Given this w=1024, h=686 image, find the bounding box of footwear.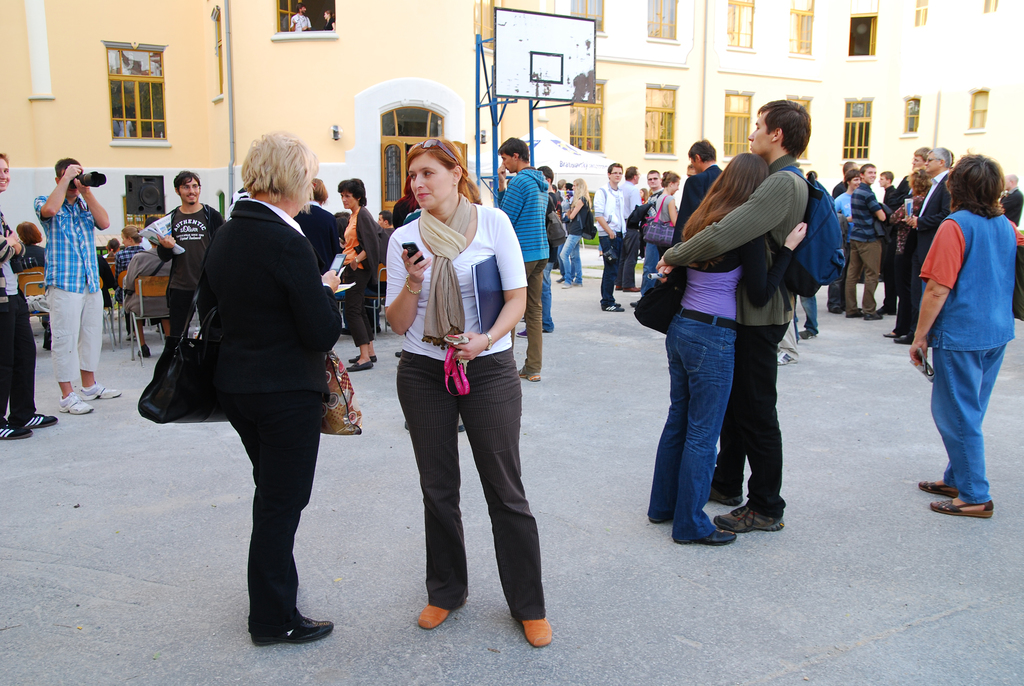
l=914, t=477, r=963, b=499.
